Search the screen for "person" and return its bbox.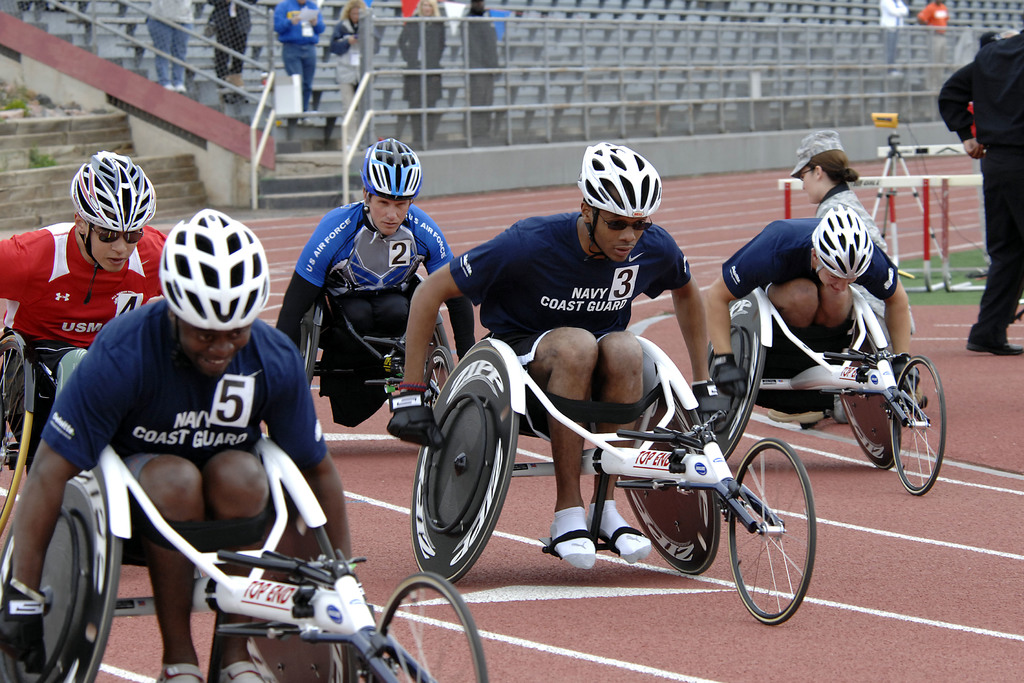
Found: (x1=202, y1=0, x2=248, y2=106).
